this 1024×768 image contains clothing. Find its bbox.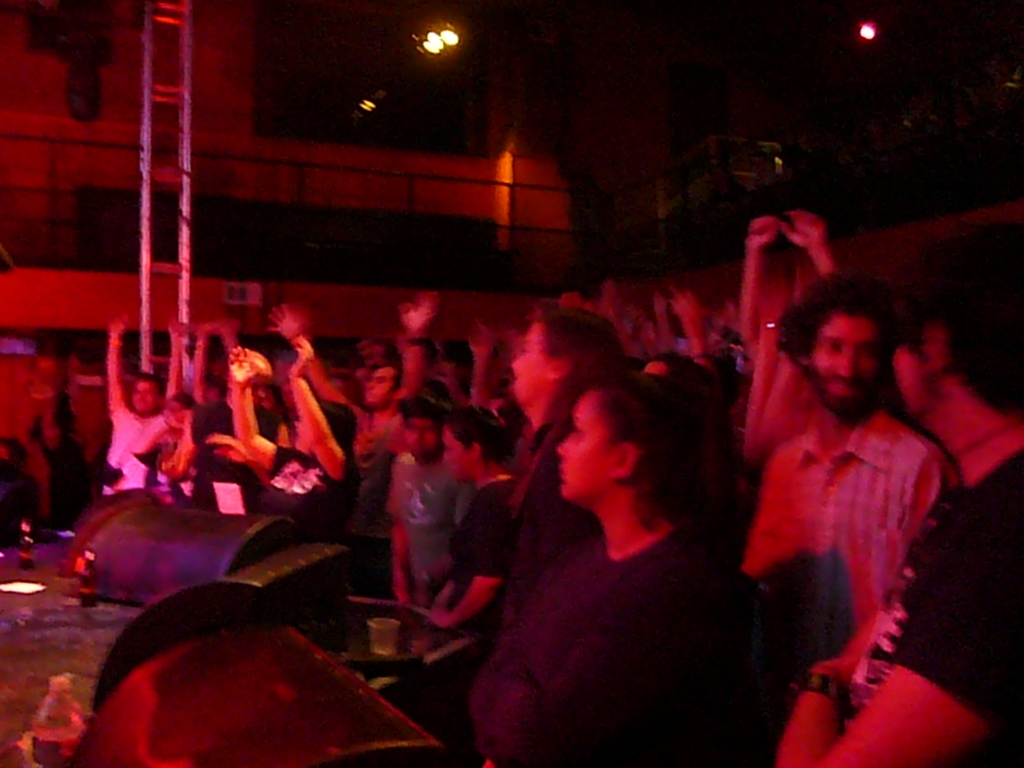
BBox(322, 400, 409, 534).
